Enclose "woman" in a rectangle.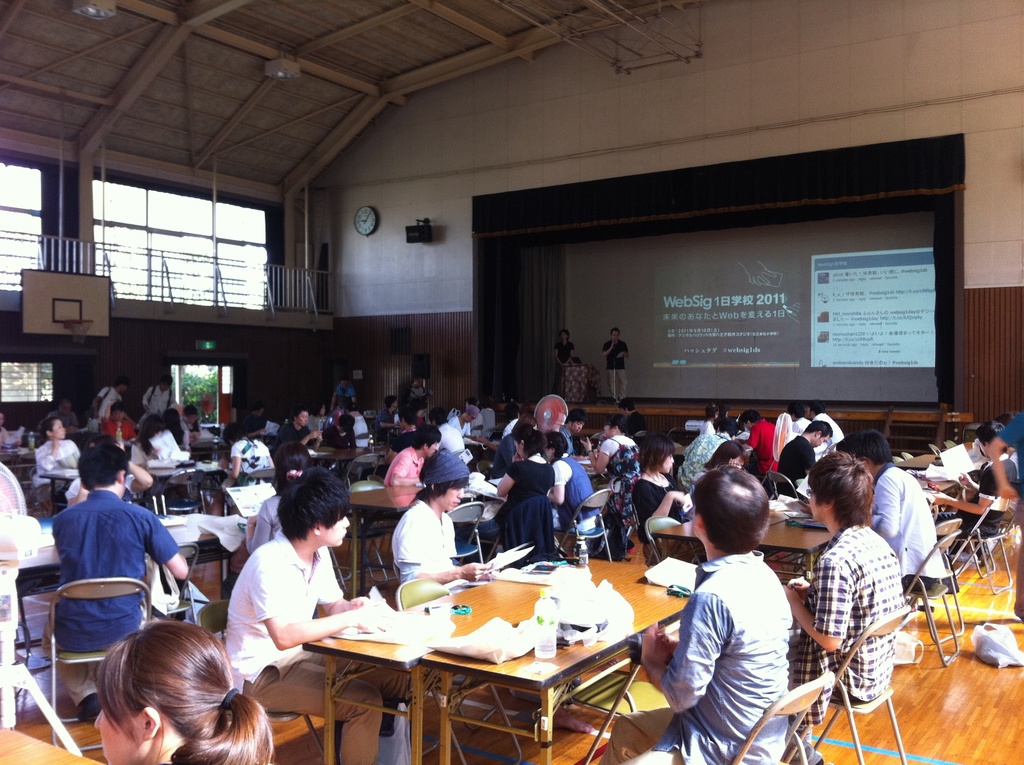
238/442/307/567.
